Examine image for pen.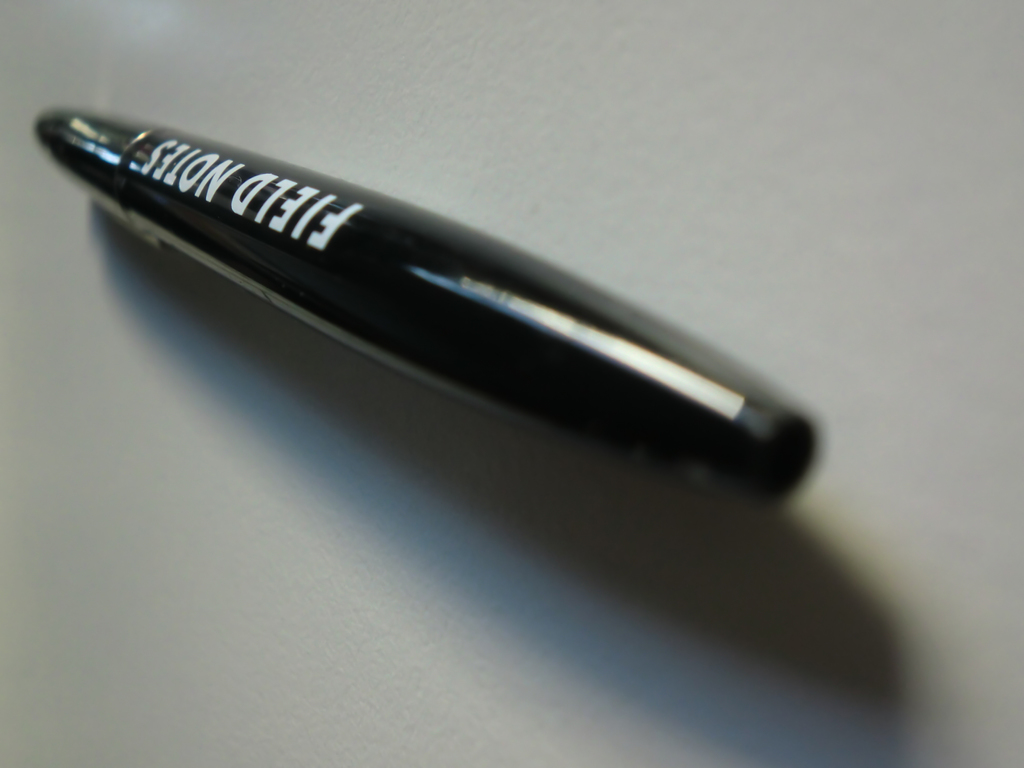
Examination result: 0, 100, 824, 518.
